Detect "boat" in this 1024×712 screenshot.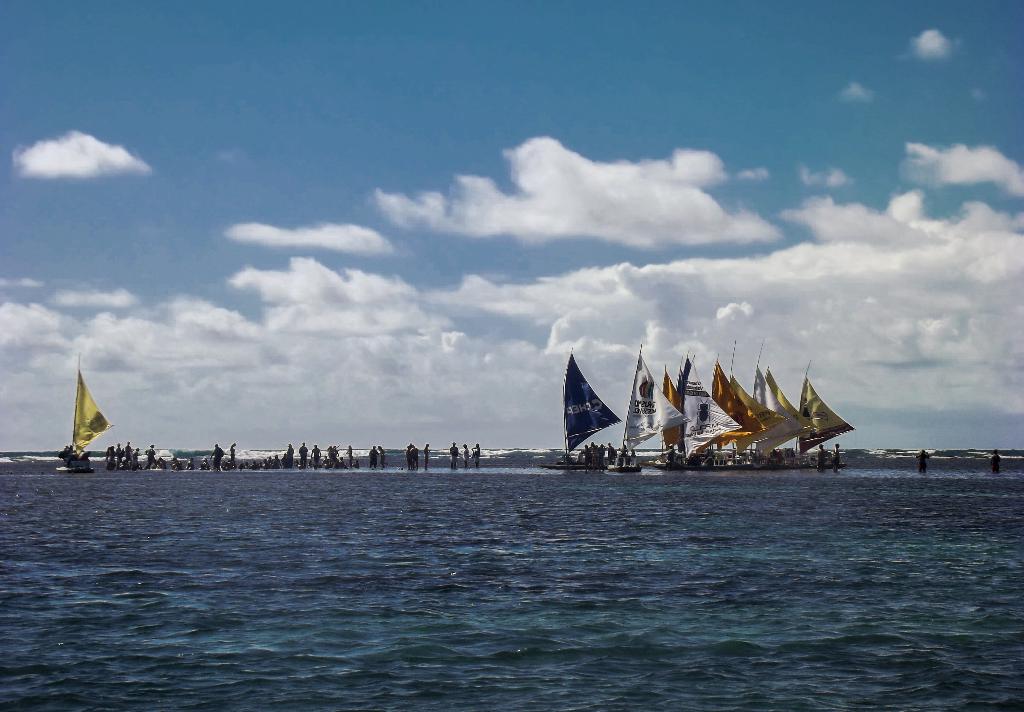
Detection: box(58, 356, 111, 476).
